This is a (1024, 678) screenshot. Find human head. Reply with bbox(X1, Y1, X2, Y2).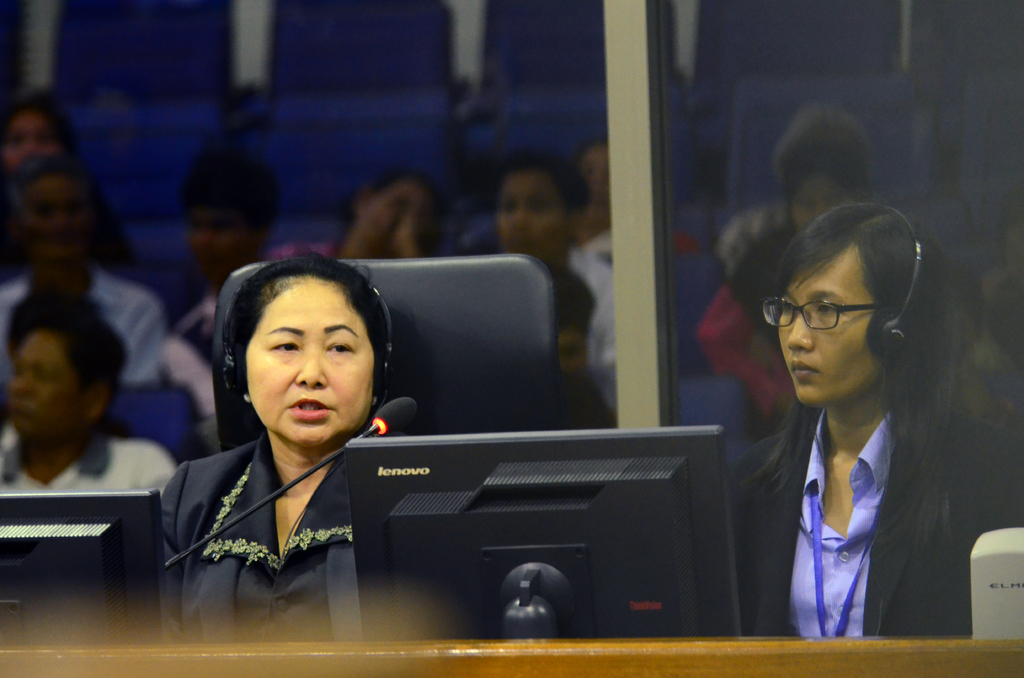
bbox(204, 246, 399, 437).
